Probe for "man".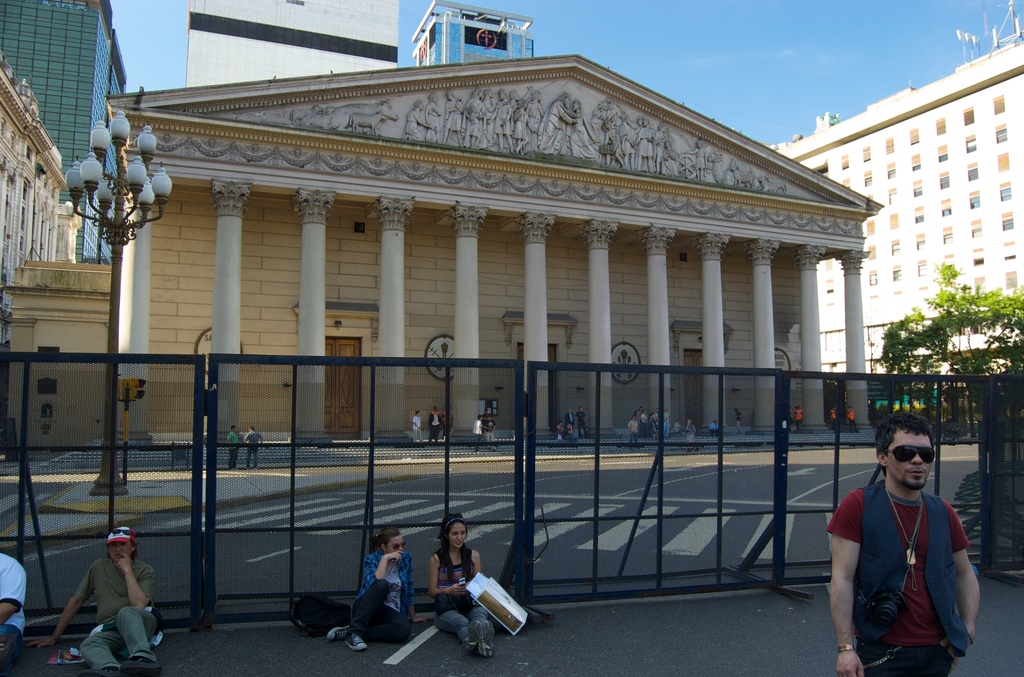
Probe result: detection(0, 553, 27, 672).
